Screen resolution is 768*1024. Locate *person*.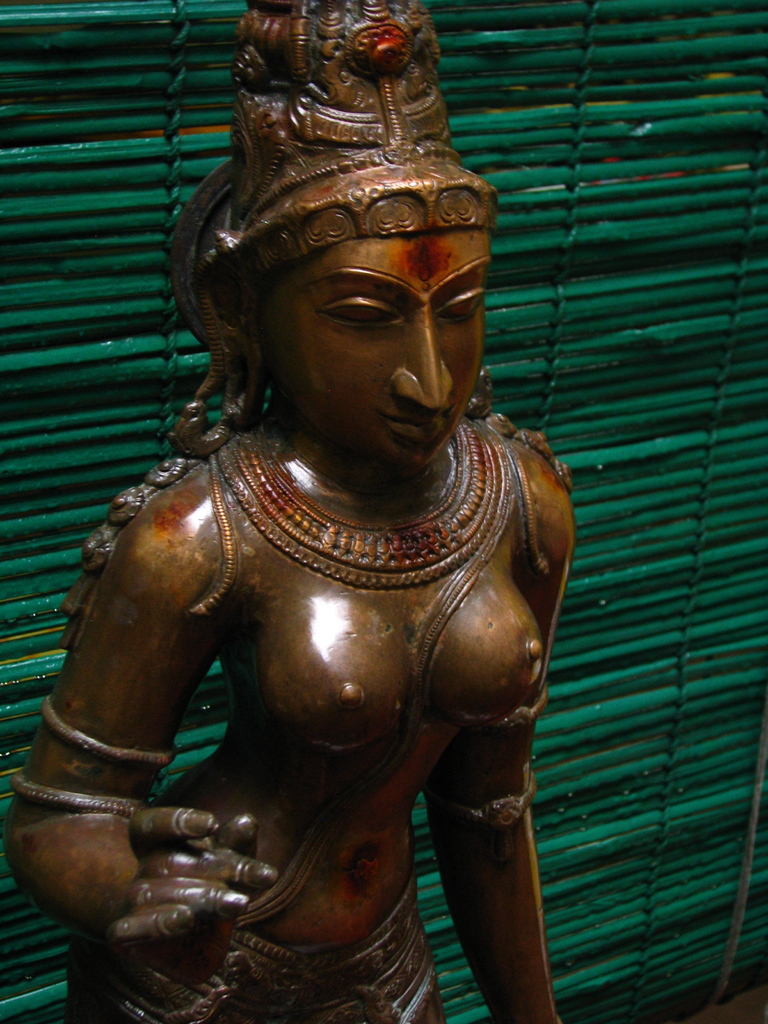
x1=8 y1=1 x2=566 y2=1023.
